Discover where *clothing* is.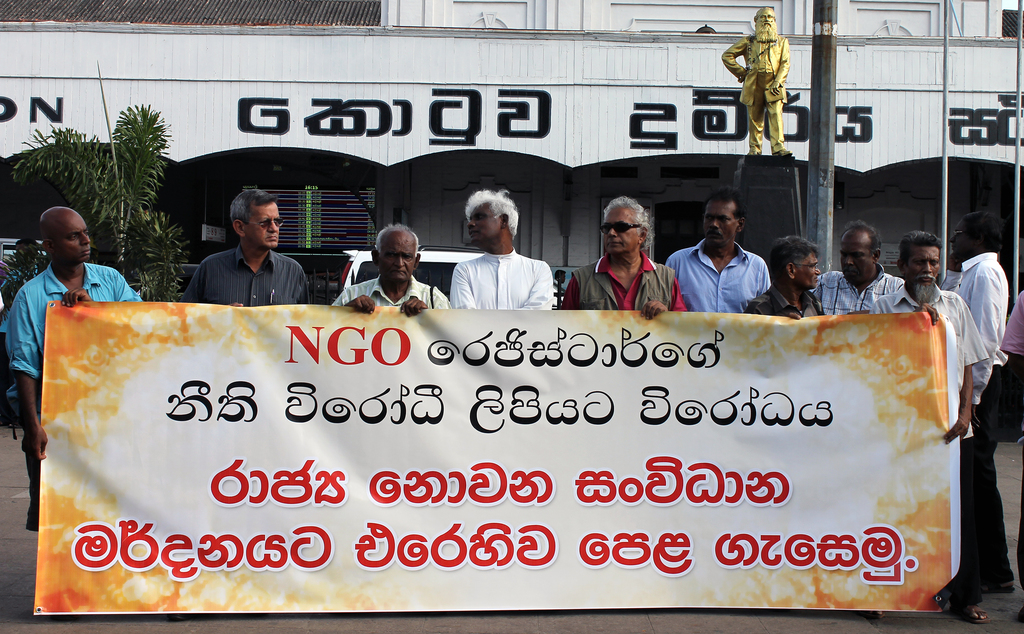
Discovered at 182, 246, 311, 305.
